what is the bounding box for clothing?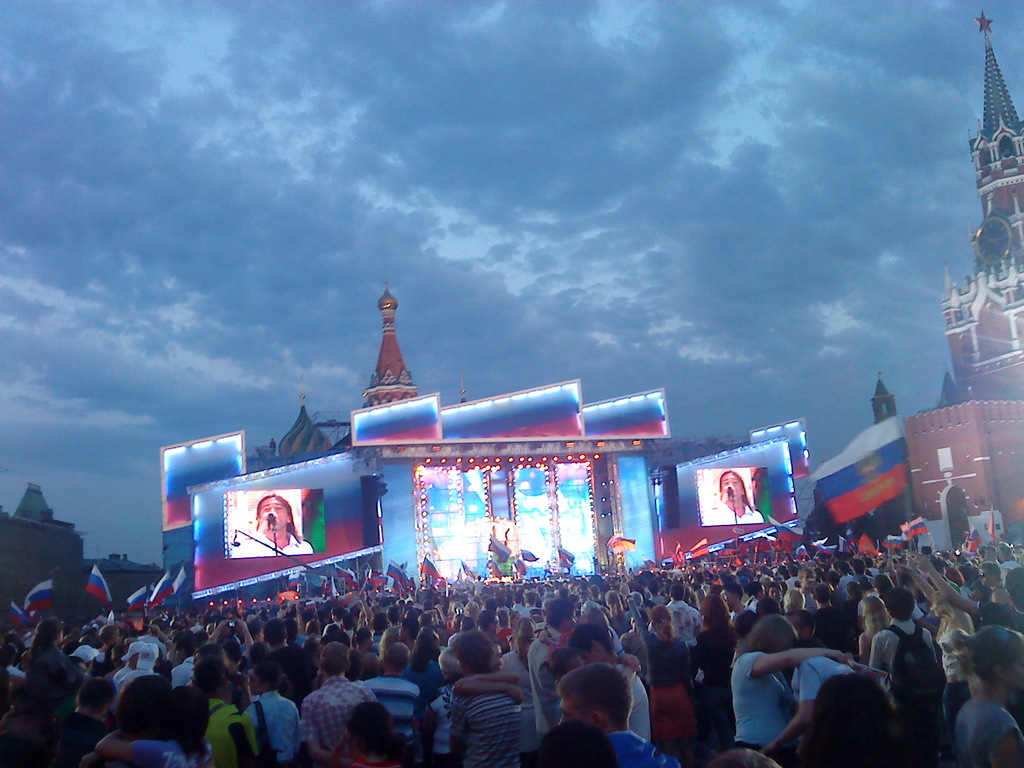
x1=945 y1=691 x2=1023 y2=767.
